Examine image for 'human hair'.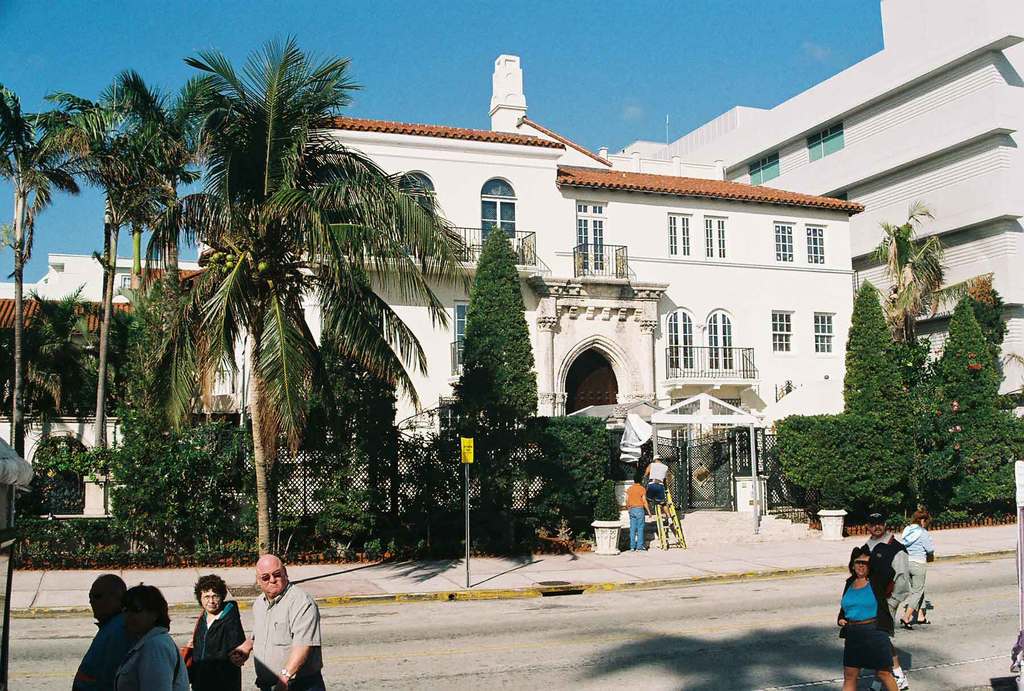
Examination result: <bbox>912, 509, 933, 527</bbox>.
